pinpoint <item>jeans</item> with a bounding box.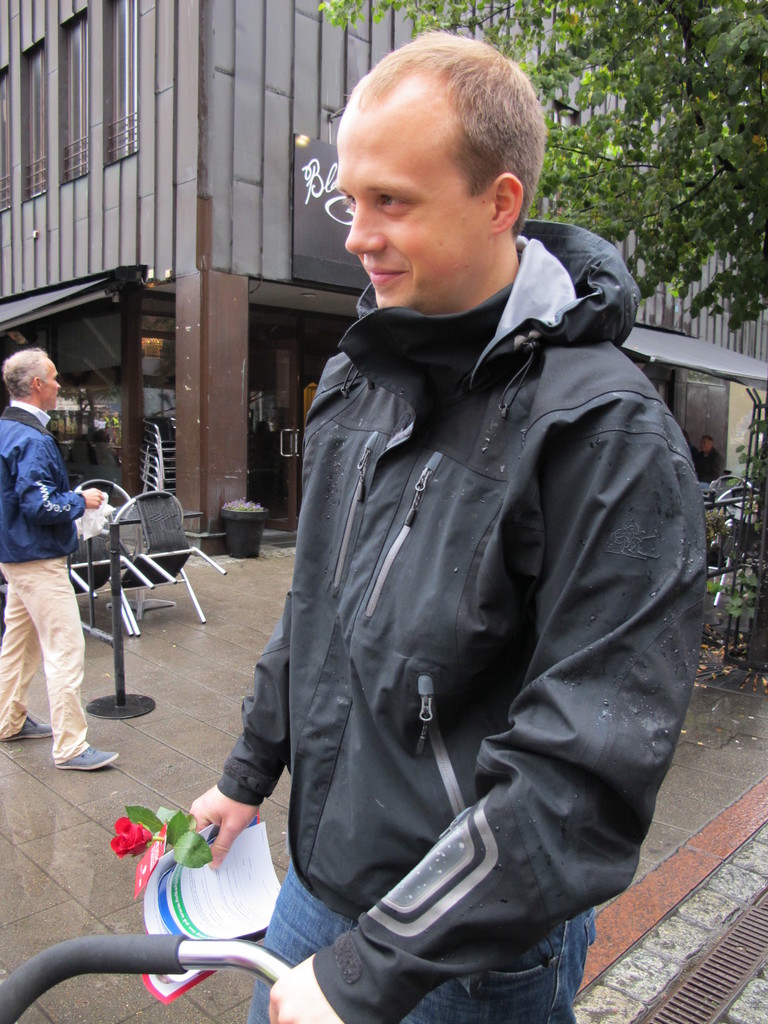
locate(245, 860, 596, 1023).
